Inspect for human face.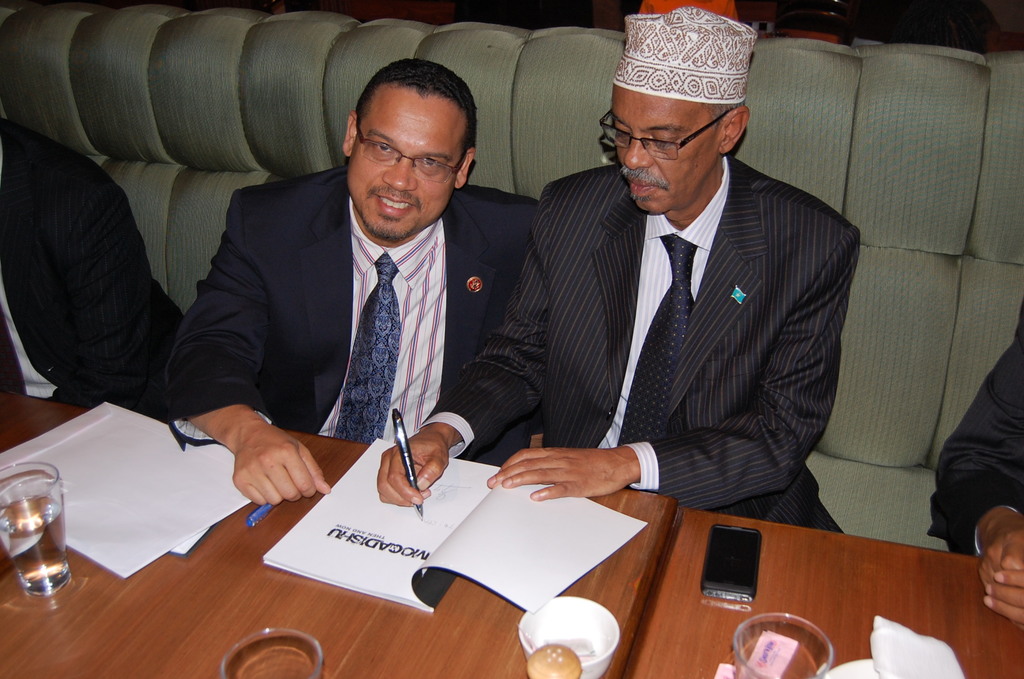
Inspection: <region>346, 82, 467, 242</region>.
